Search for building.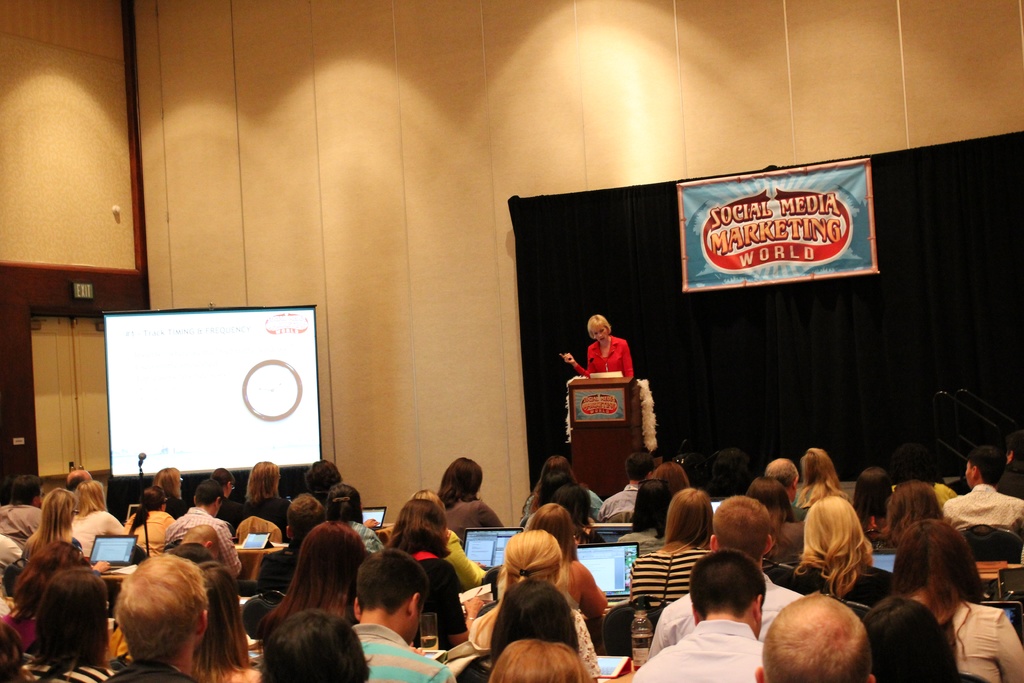
Found at locate(0, 0, 1023, 682).
